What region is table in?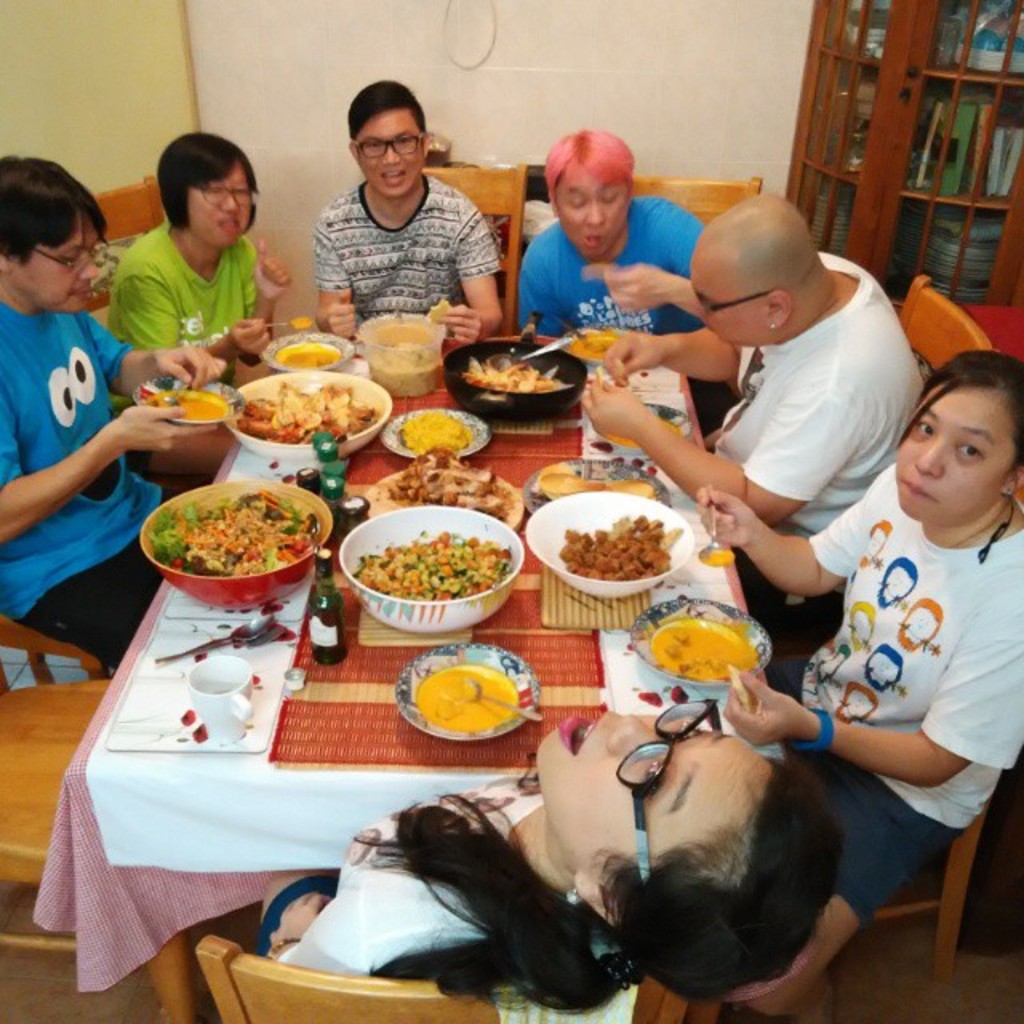
<box>32,342,773,1022</box>.
